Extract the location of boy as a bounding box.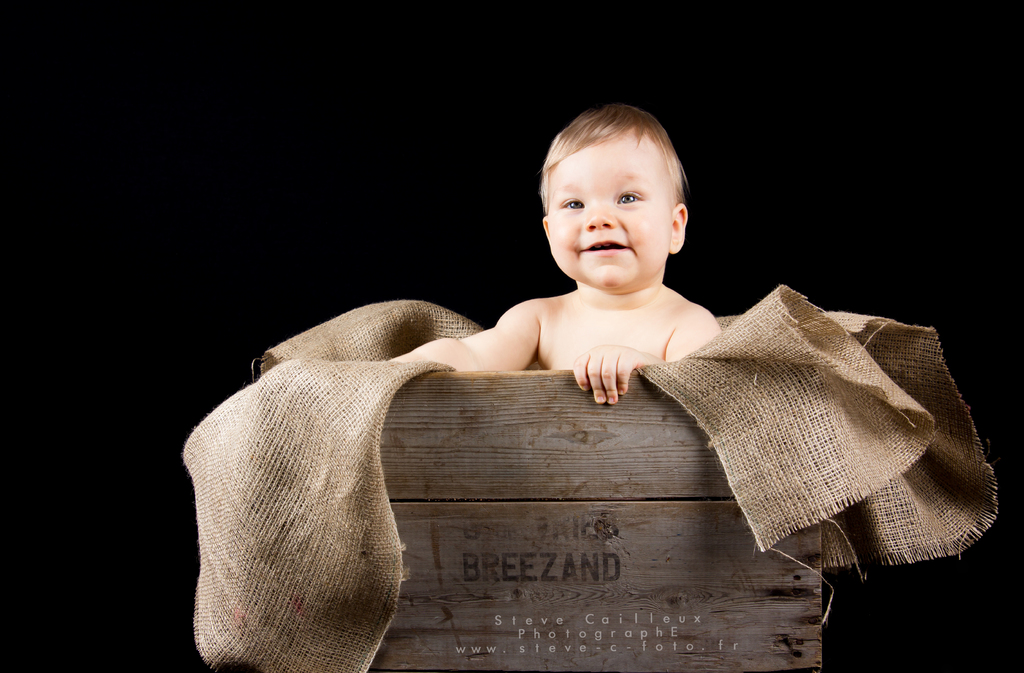
BBox(436, 105, 769, 441).
